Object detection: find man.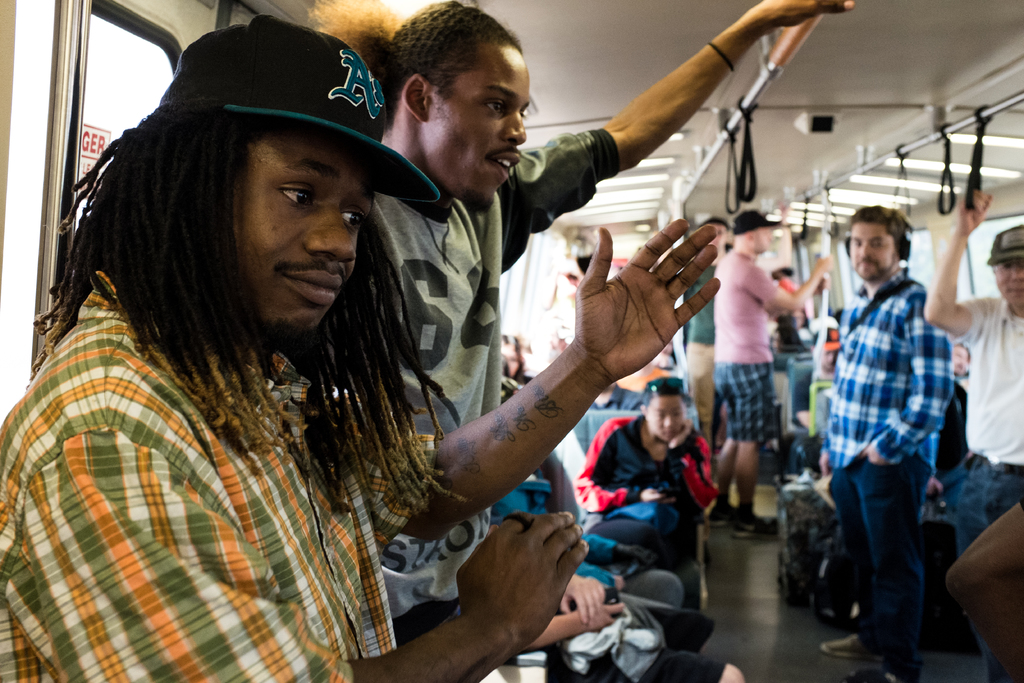
0 19 709 682.
